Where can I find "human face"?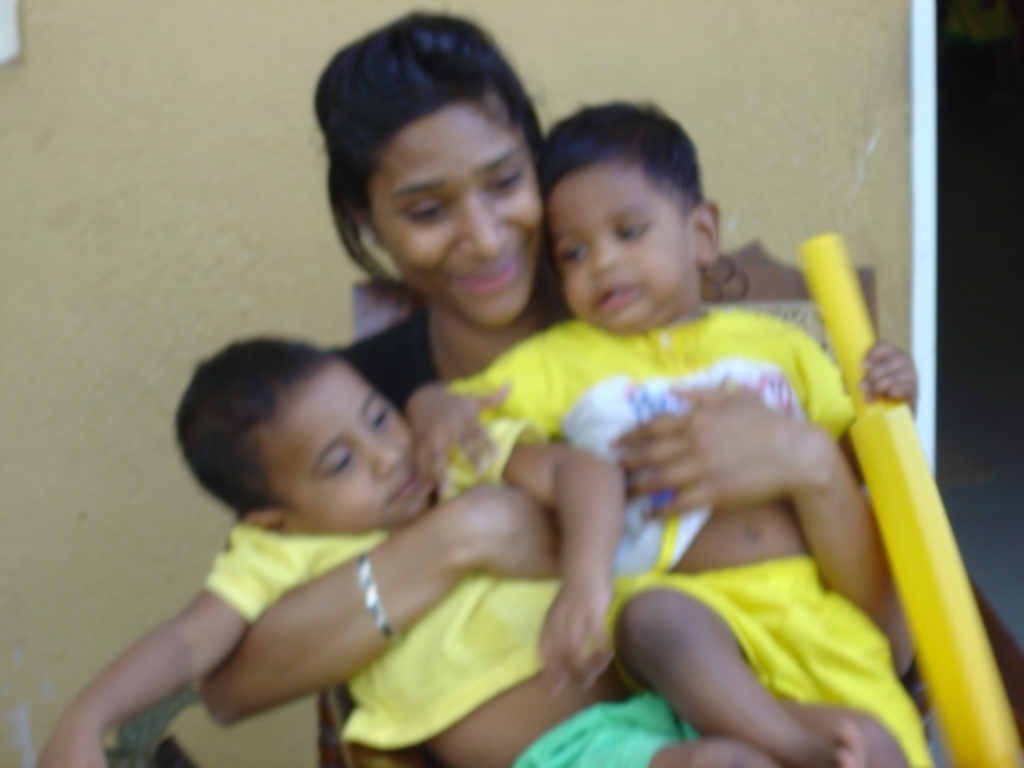
You can find it at {"left": 368, "top": 102, "right": 544, "bottom": 325}.
